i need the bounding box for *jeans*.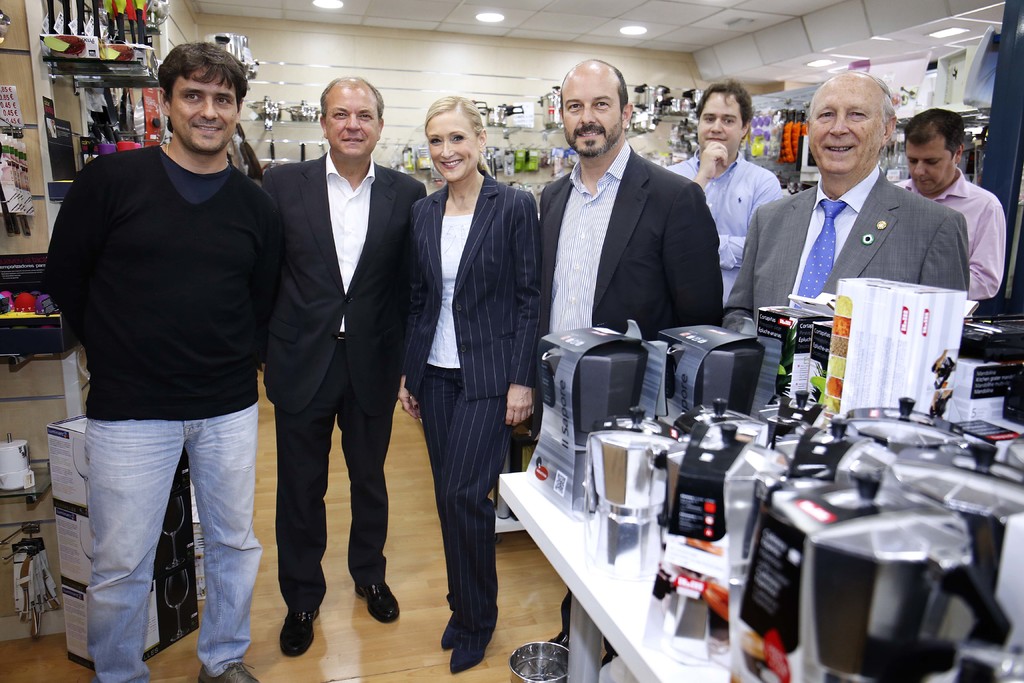
Here it is: [left=73, top=384, right=266, bottom=681].
